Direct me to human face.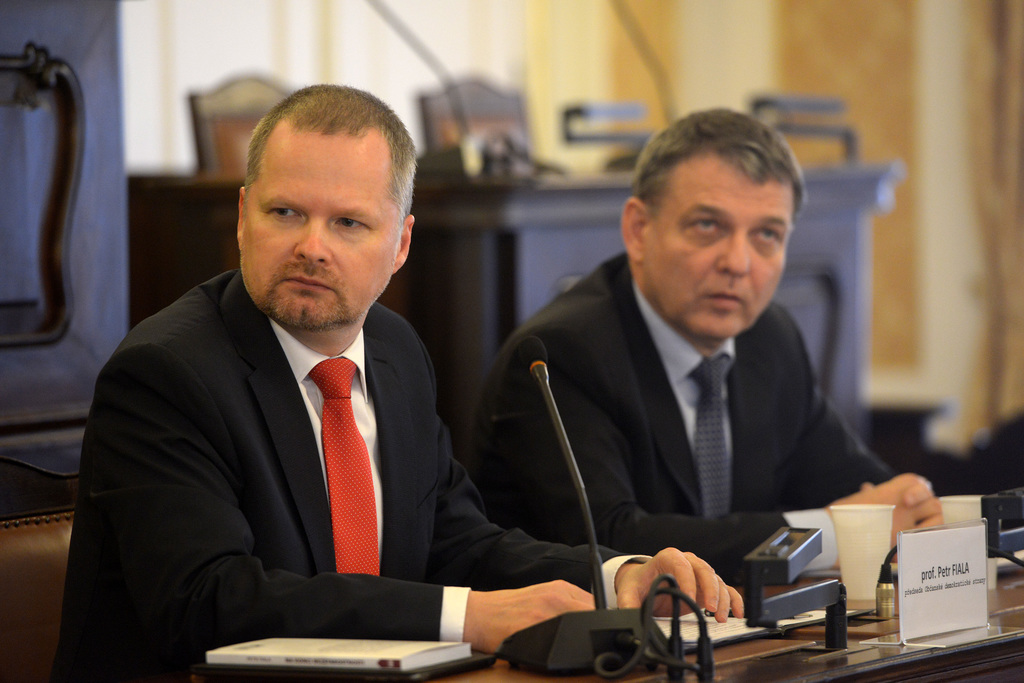
Direction: [239,116,402,328].
